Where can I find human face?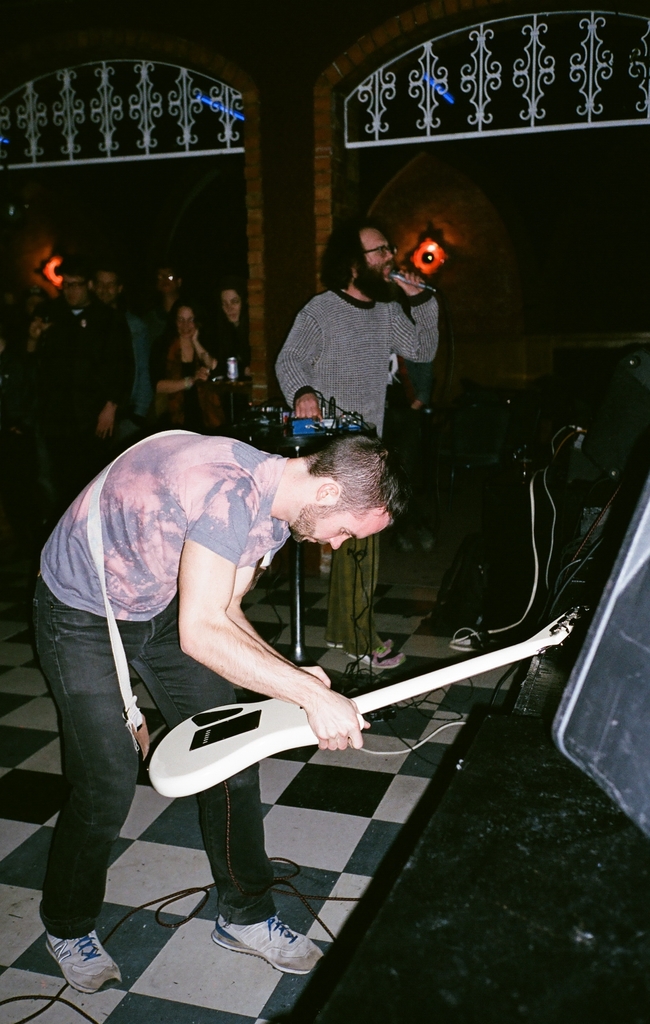
You can find it at 65/274/84/304.
